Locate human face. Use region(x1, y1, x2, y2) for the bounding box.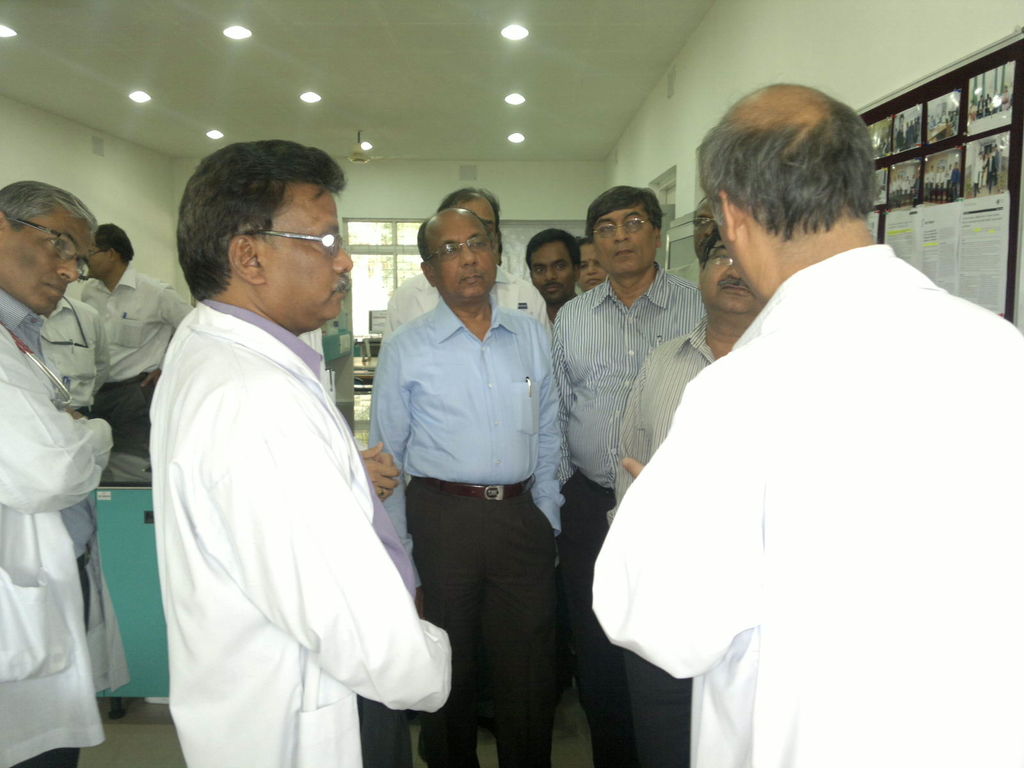
region(265, 183, 352, 328).
